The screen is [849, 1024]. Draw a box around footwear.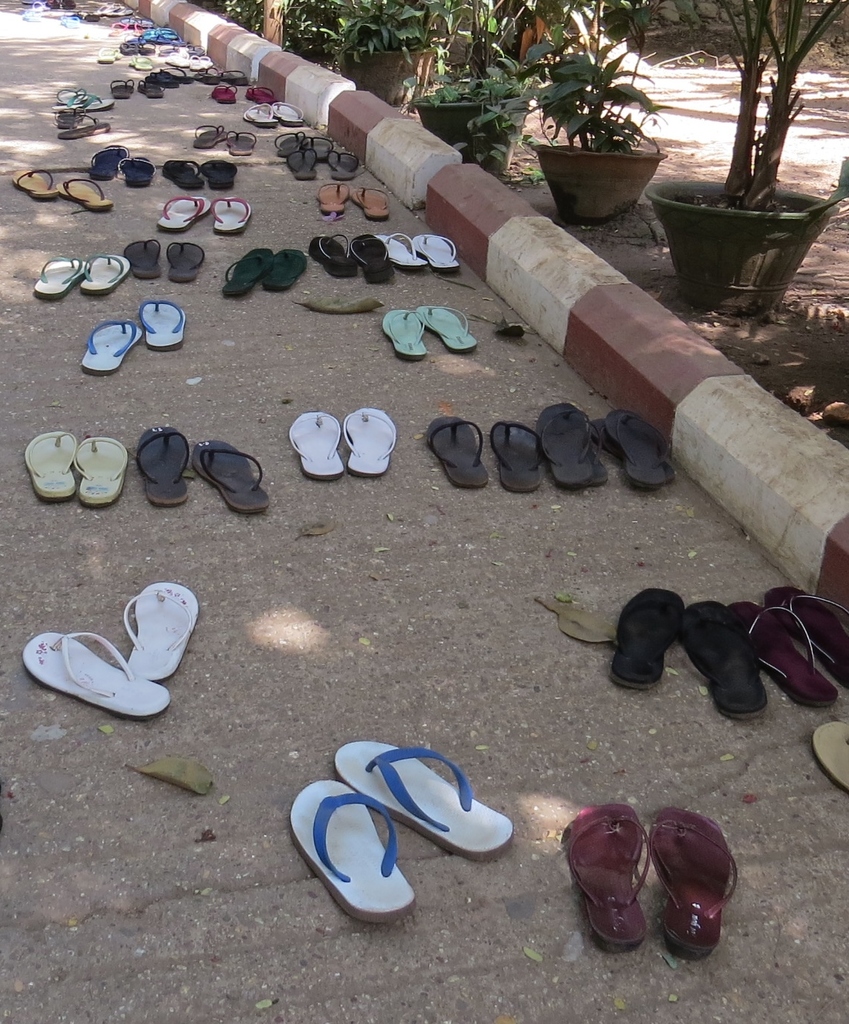
select_region(566, 802, 650, 947).
